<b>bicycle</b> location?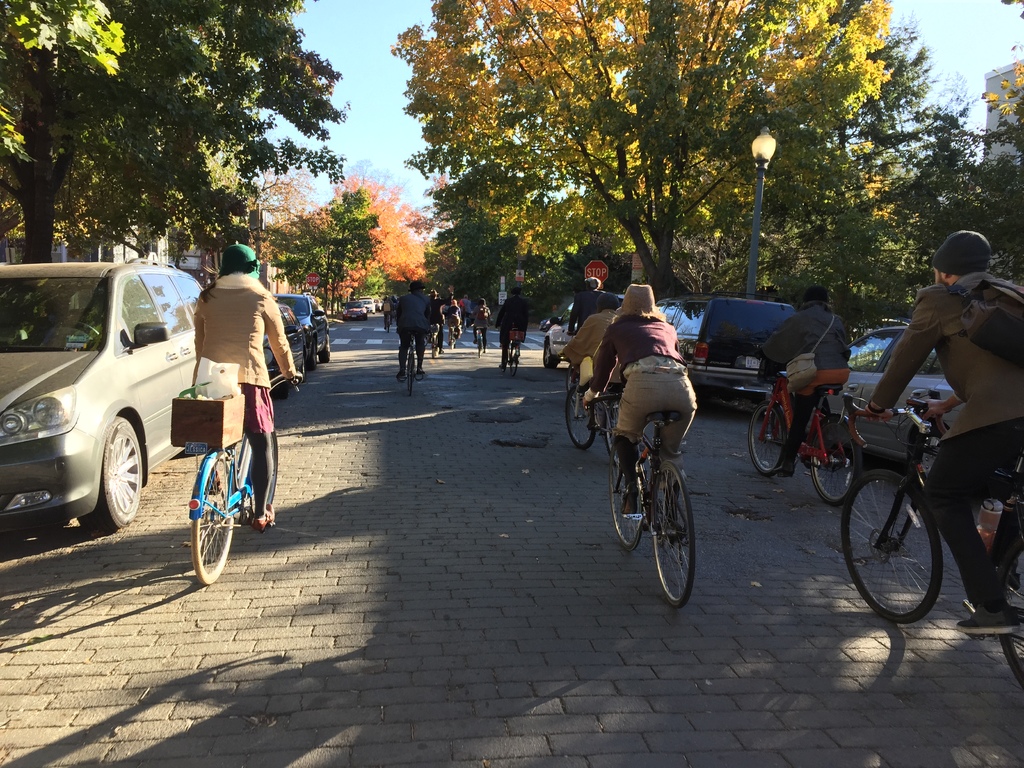
bbox=(396, 331, 430, 397)
